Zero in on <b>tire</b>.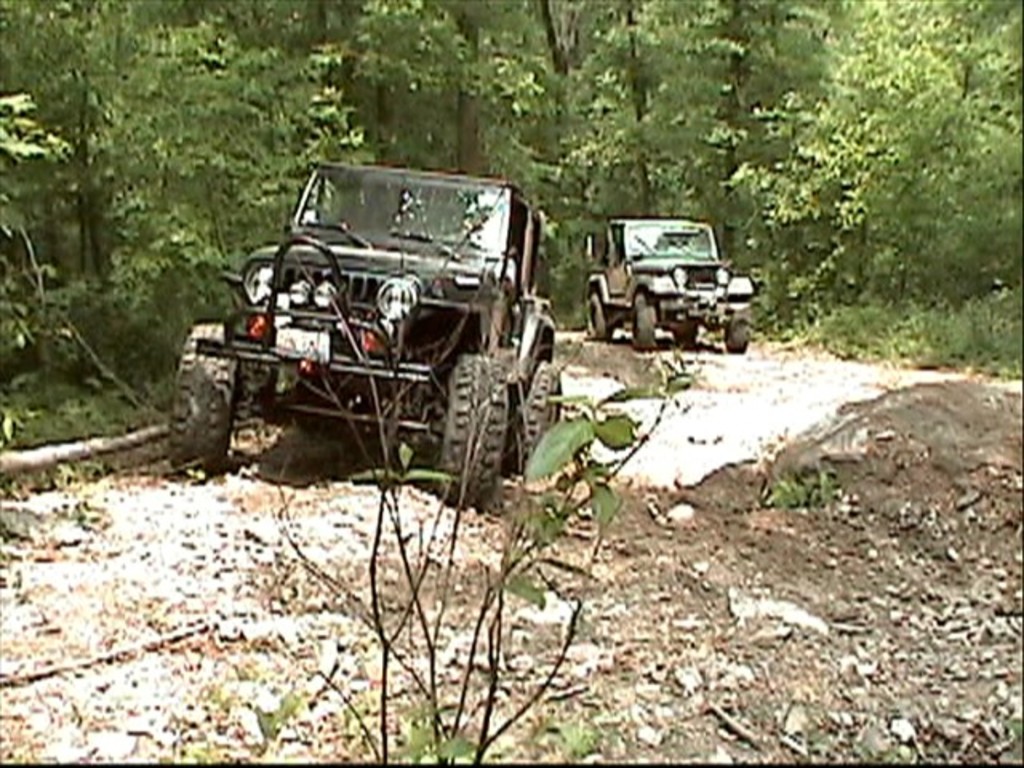
Zeroed in: bbox(584, 294, 614, 338).
